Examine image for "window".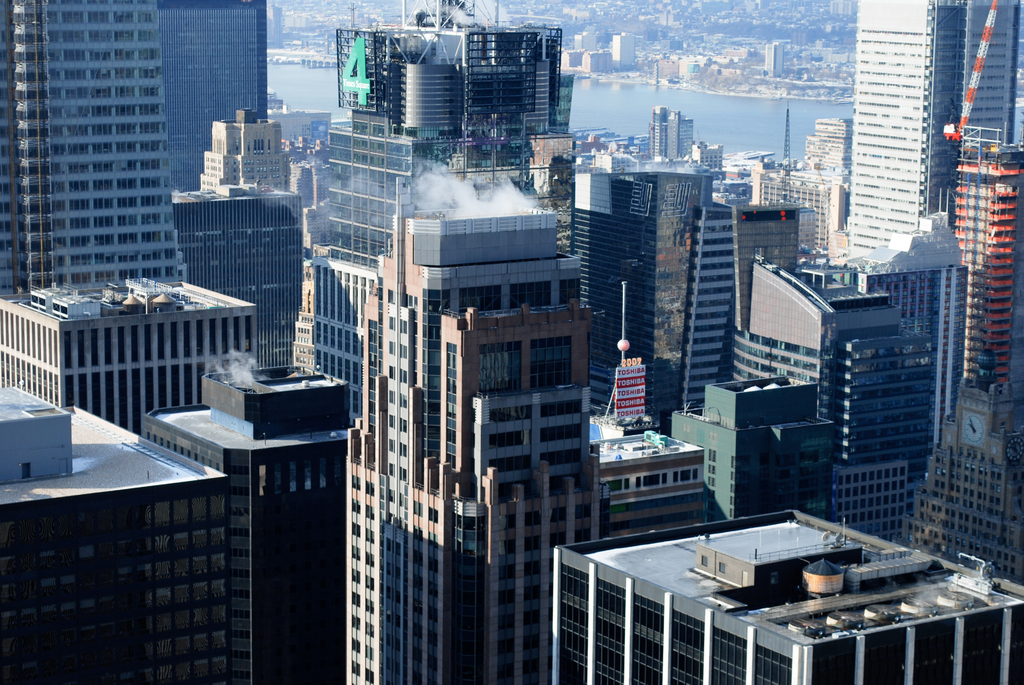
Examination result: 426:627:439:644.
